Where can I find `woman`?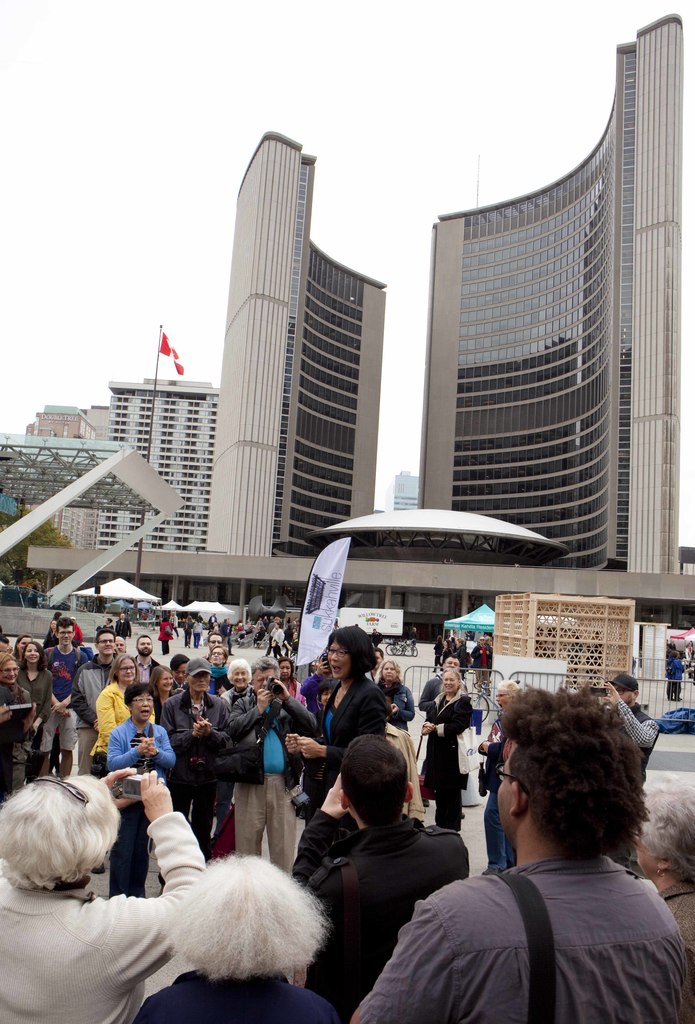
You can find it at x1=0 y1=651 x2=33 y2=801.
